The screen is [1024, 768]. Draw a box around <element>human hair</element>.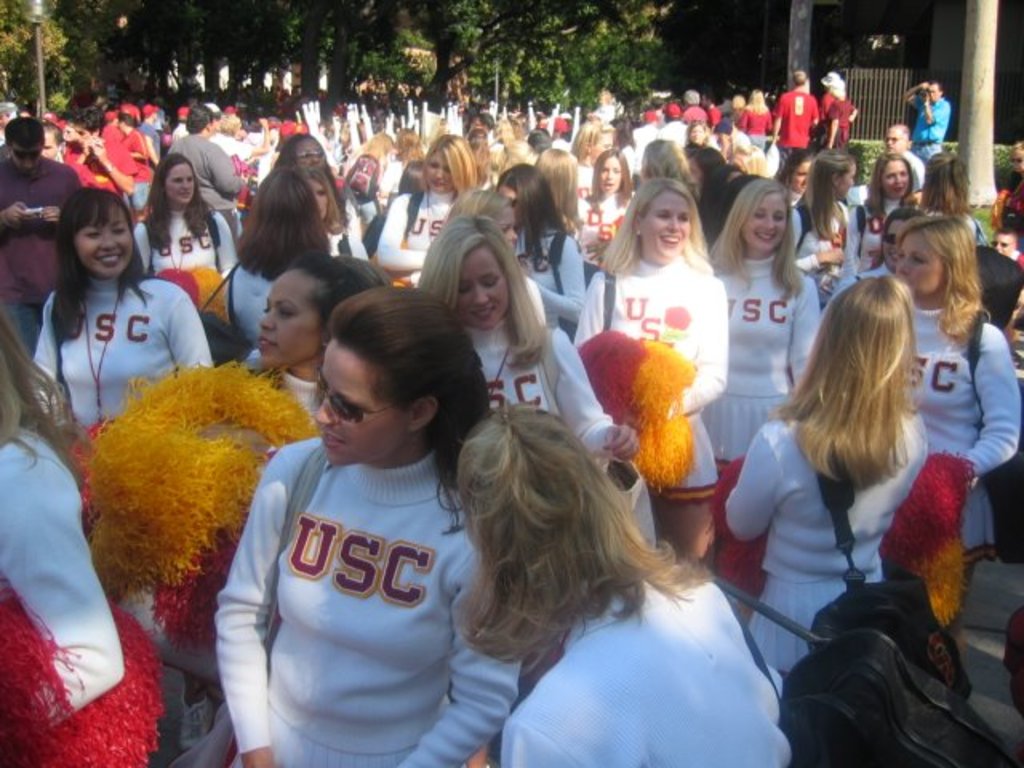
[x1=3, y1=114, x2=46, y2=150].
